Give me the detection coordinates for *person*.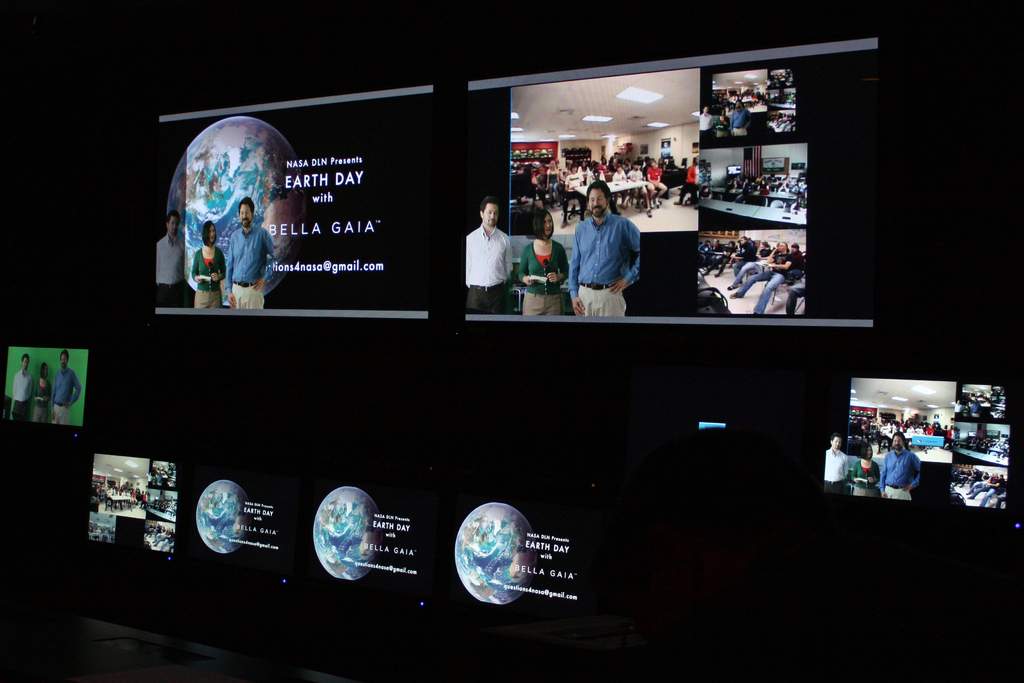
(713,107,728,136).
